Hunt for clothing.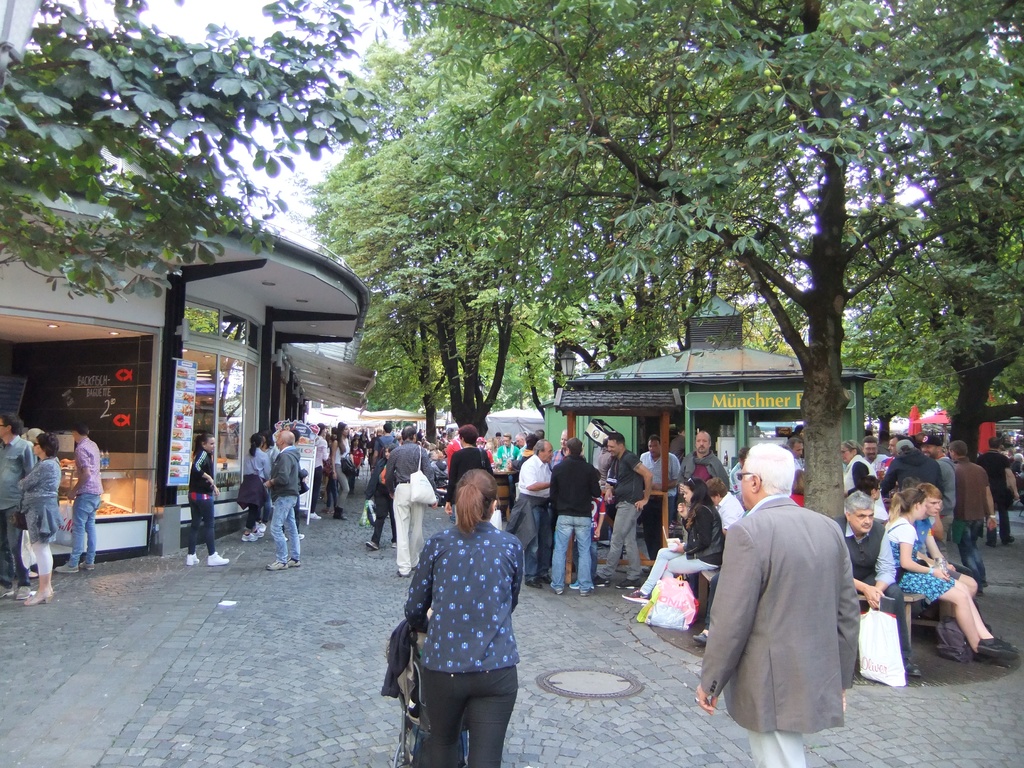
Hunted down at rect(409, 525, 532, 671).
